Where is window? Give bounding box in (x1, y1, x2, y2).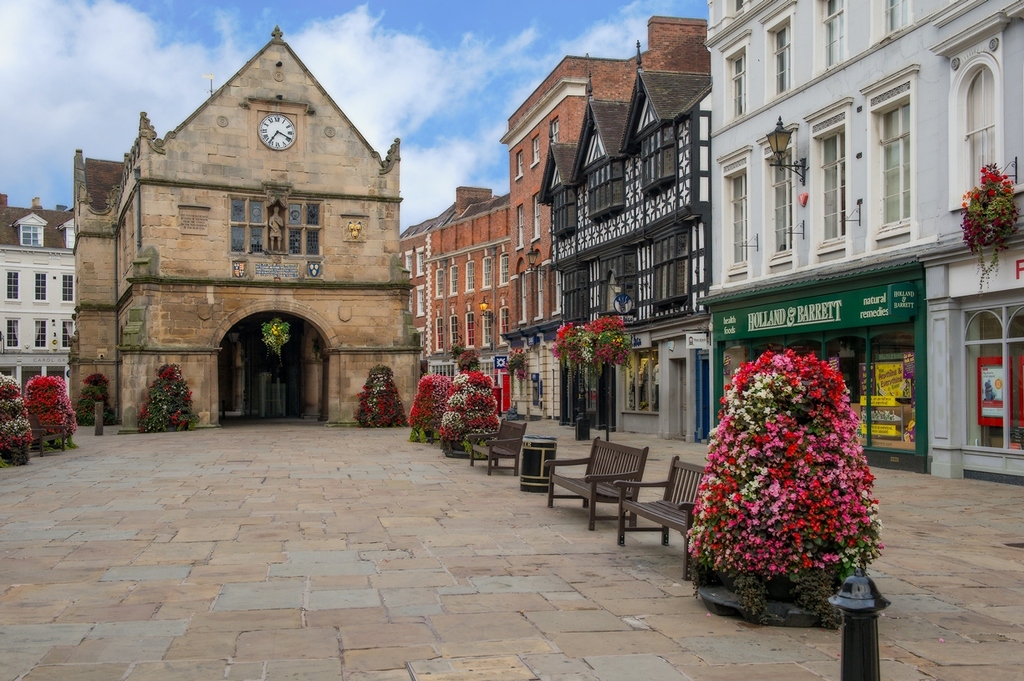
(497, 305, 510, 342).
